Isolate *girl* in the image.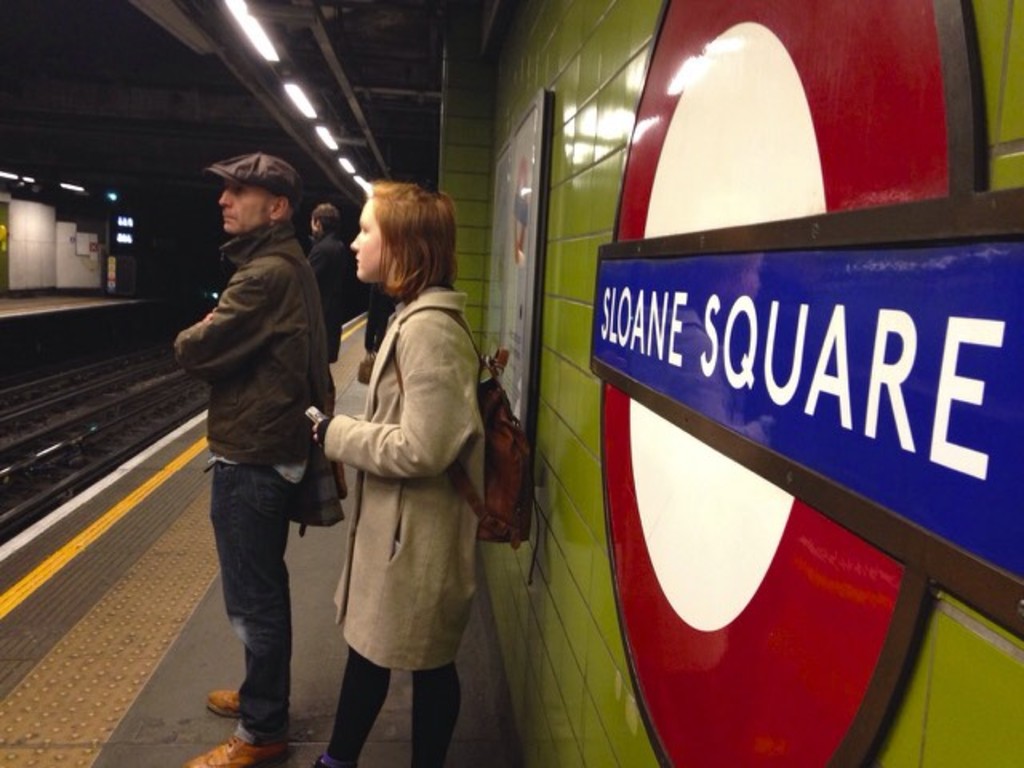
Isolated region: (x1=317, y1=182, x2=480, y2=766).
